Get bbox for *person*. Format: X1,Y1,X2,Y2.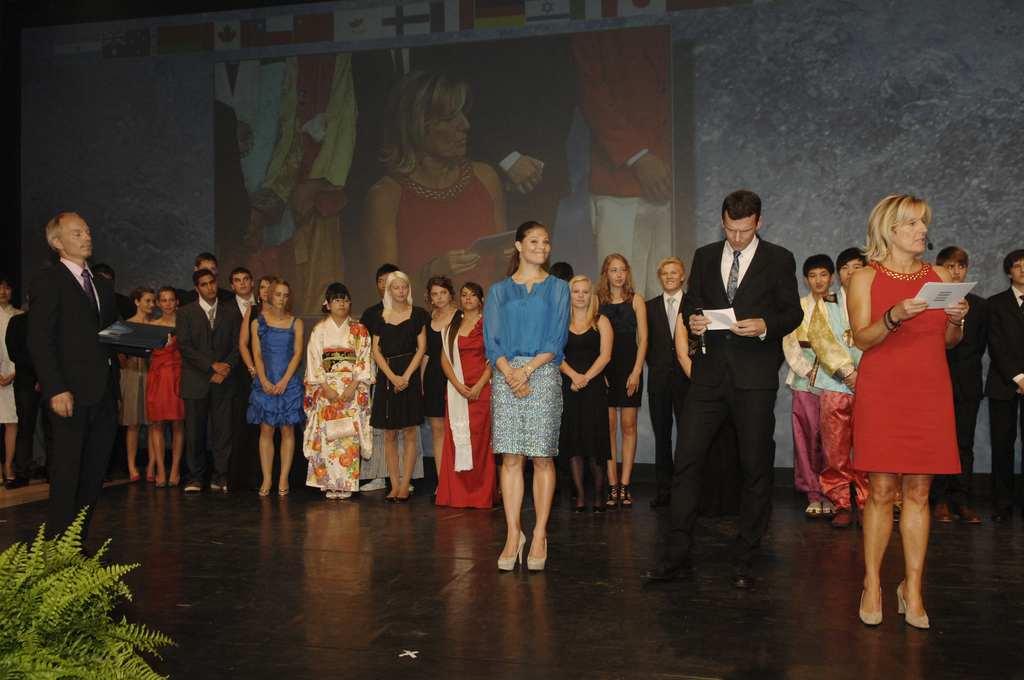
686,185,802,533.
